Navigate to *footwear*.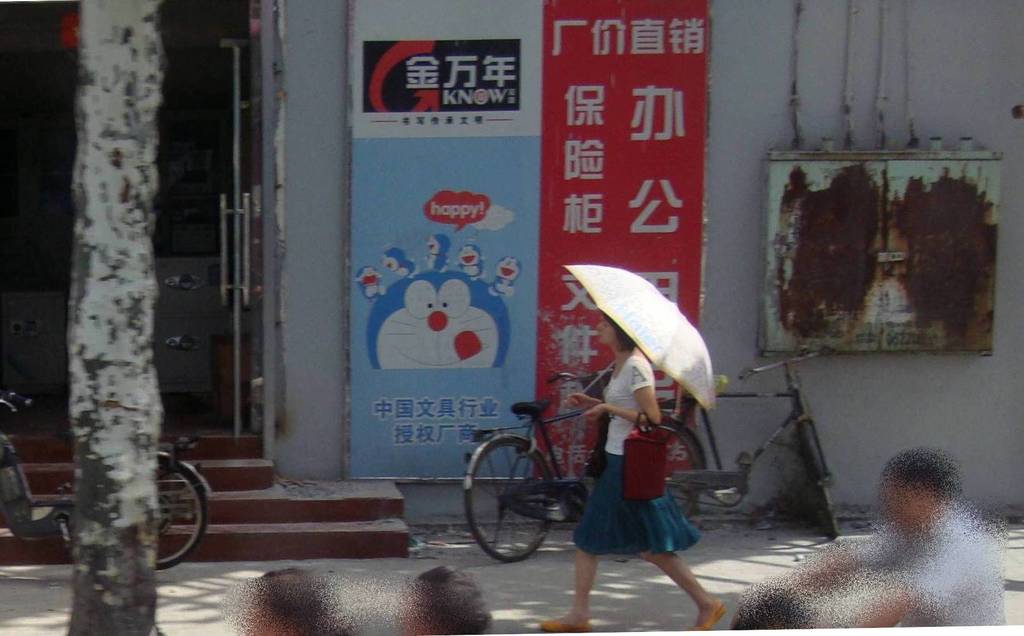
Navigation target: left=534, top=609, right=596, bottom=635.
